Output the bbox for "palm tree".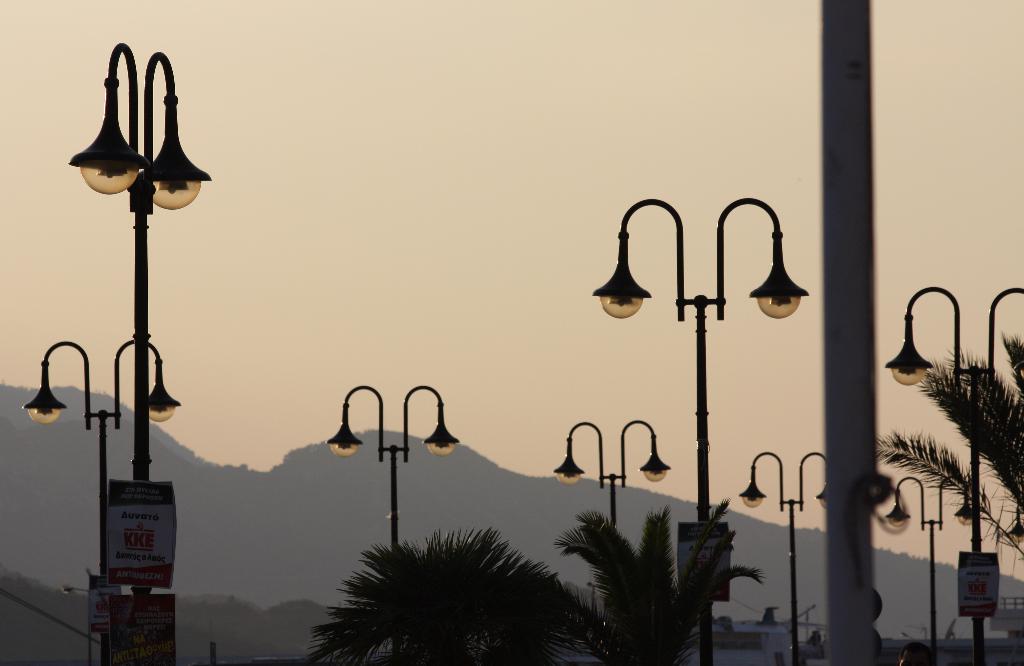
892/309/1010/606.
